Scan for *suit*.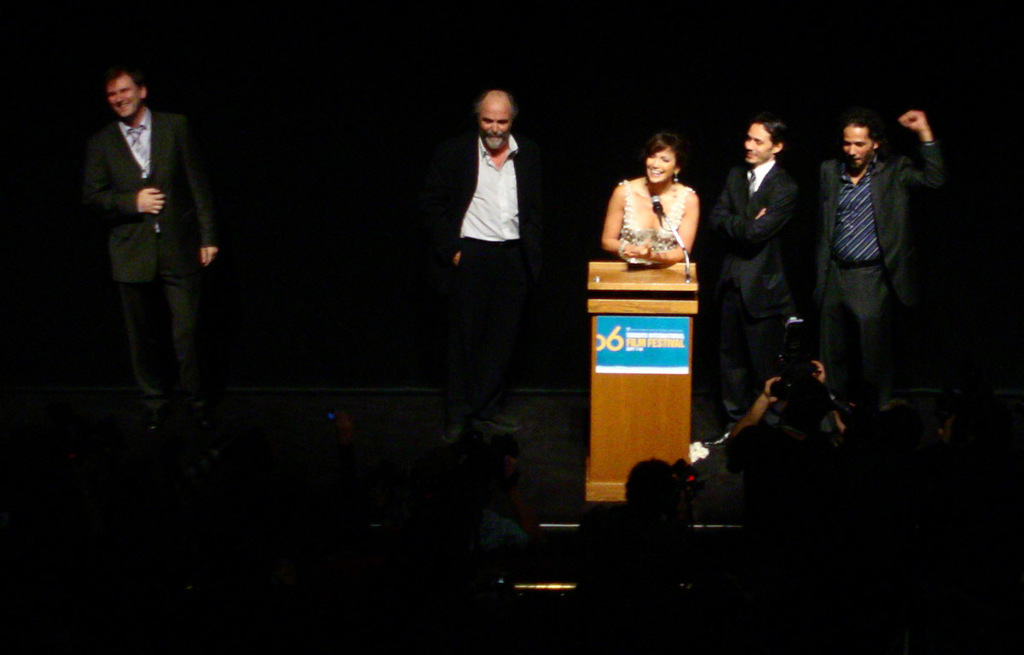
Scan result: rect(437, 130, 535, 422).
